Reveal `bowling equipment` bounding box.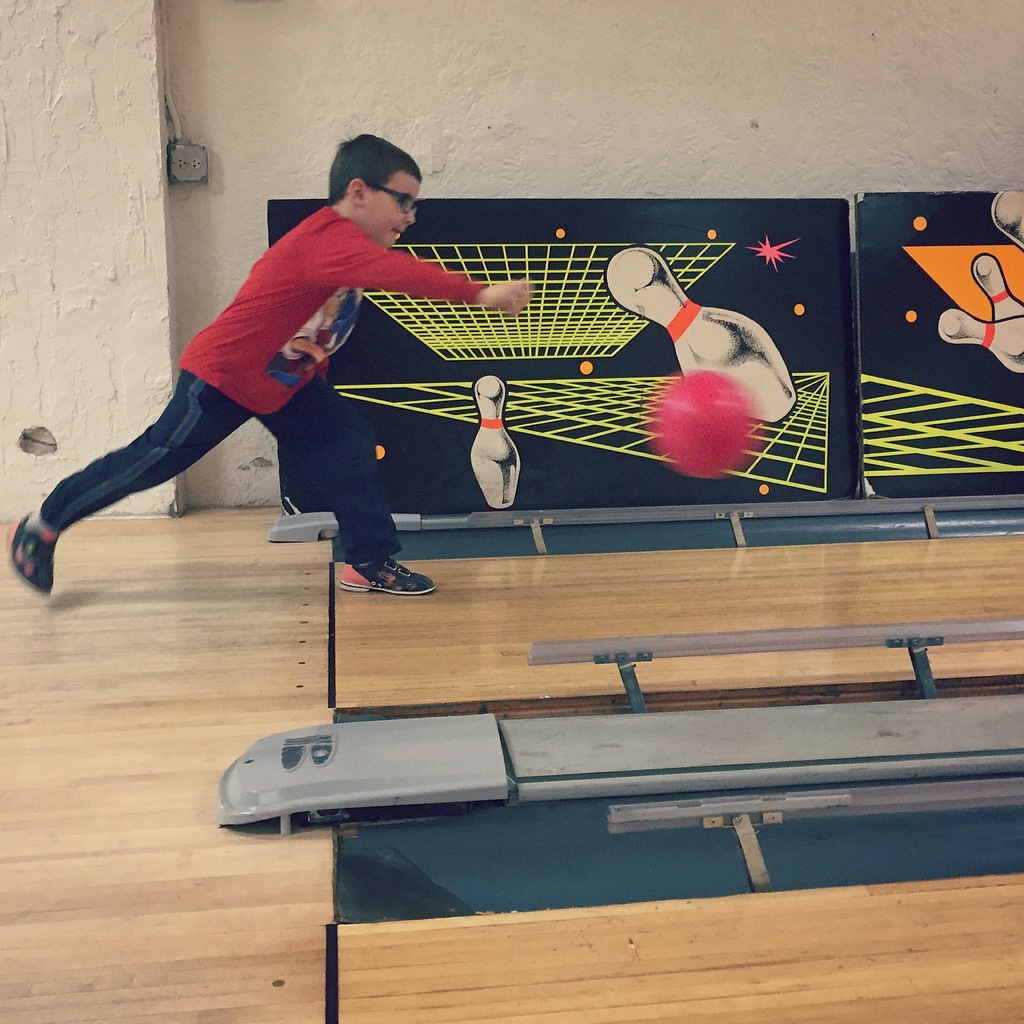
Revealed: left=642, top=364, right=760, bottom=476.
